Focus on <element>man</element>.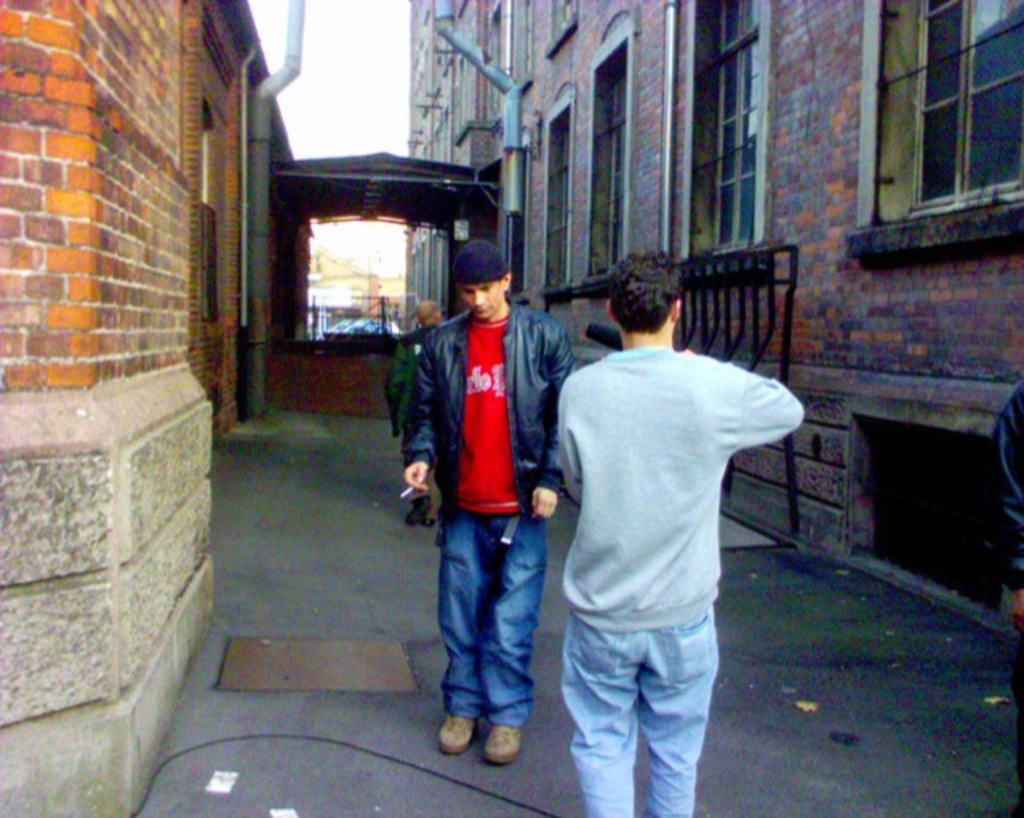
Focused at box=[387, 240, 576, 762].
